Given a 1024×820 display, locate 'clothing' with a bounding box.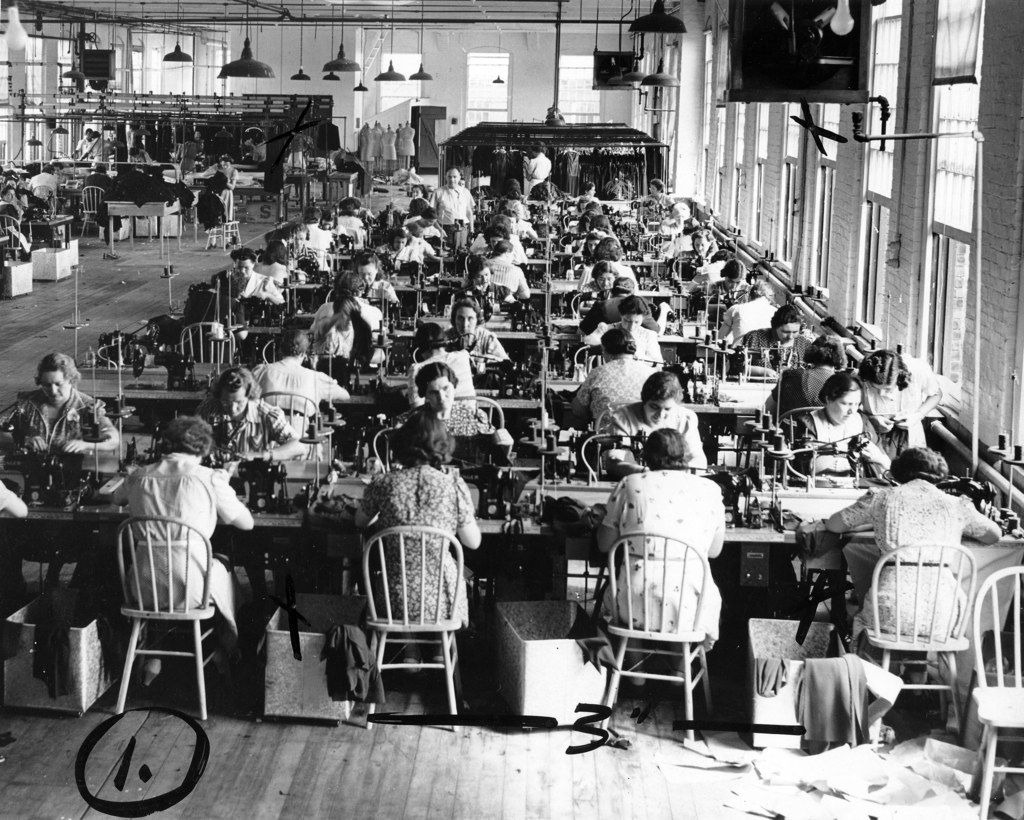
Located: 748 329 804 374.
